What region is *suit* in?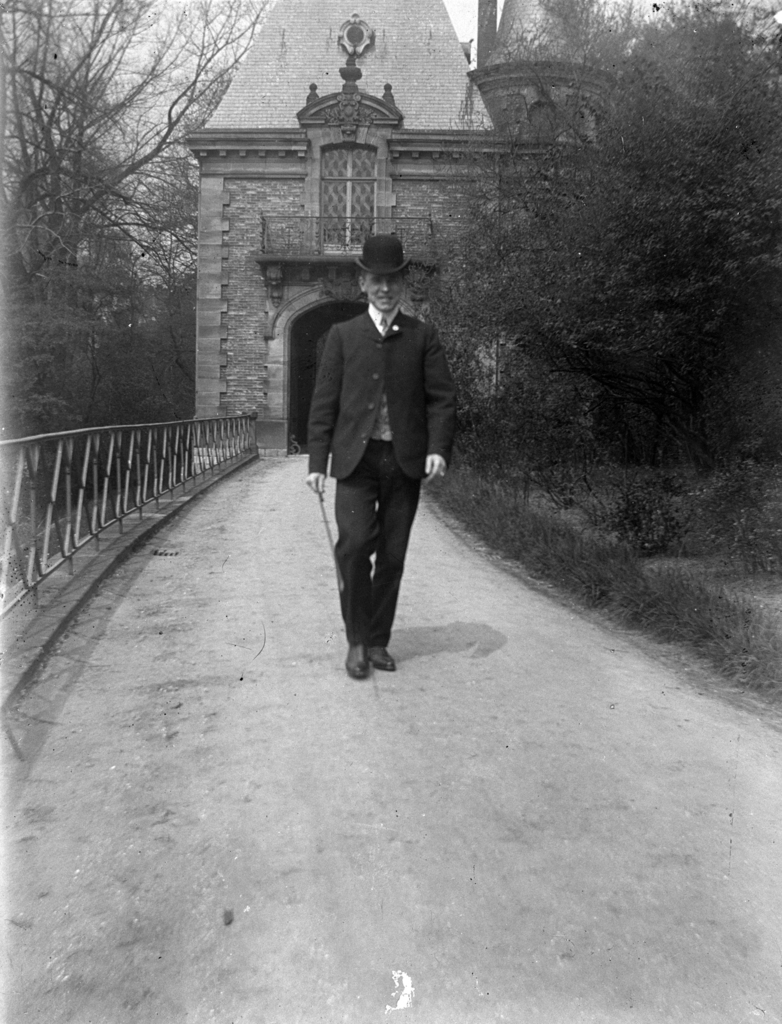
308,324,442,671.
